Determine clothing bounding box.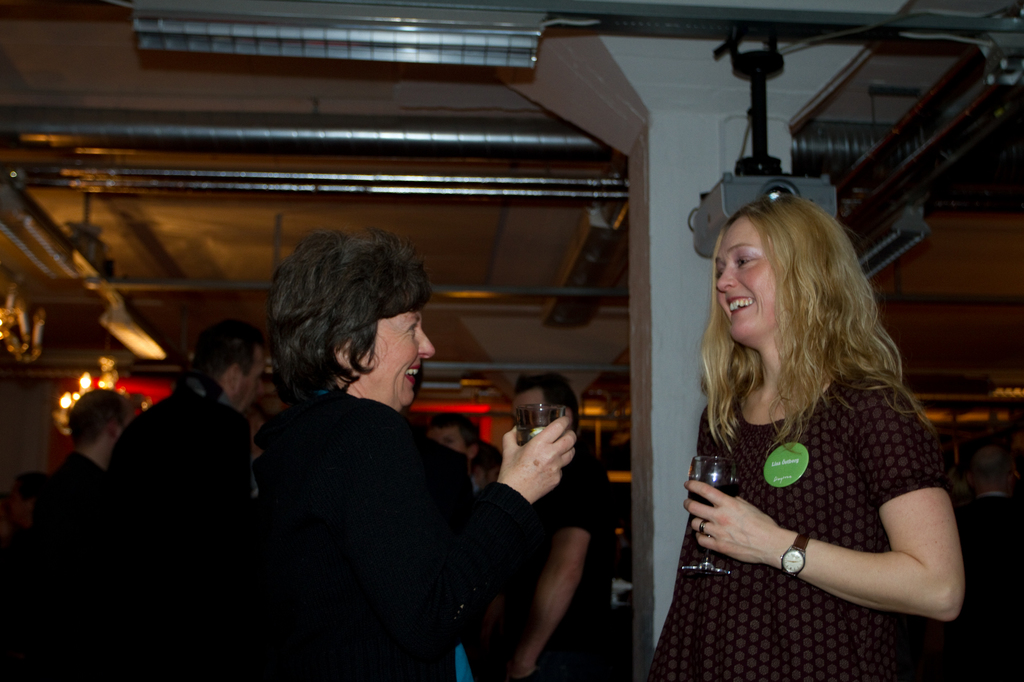
Determined: <bbox>101, 383, 262, 681</bbox>.
